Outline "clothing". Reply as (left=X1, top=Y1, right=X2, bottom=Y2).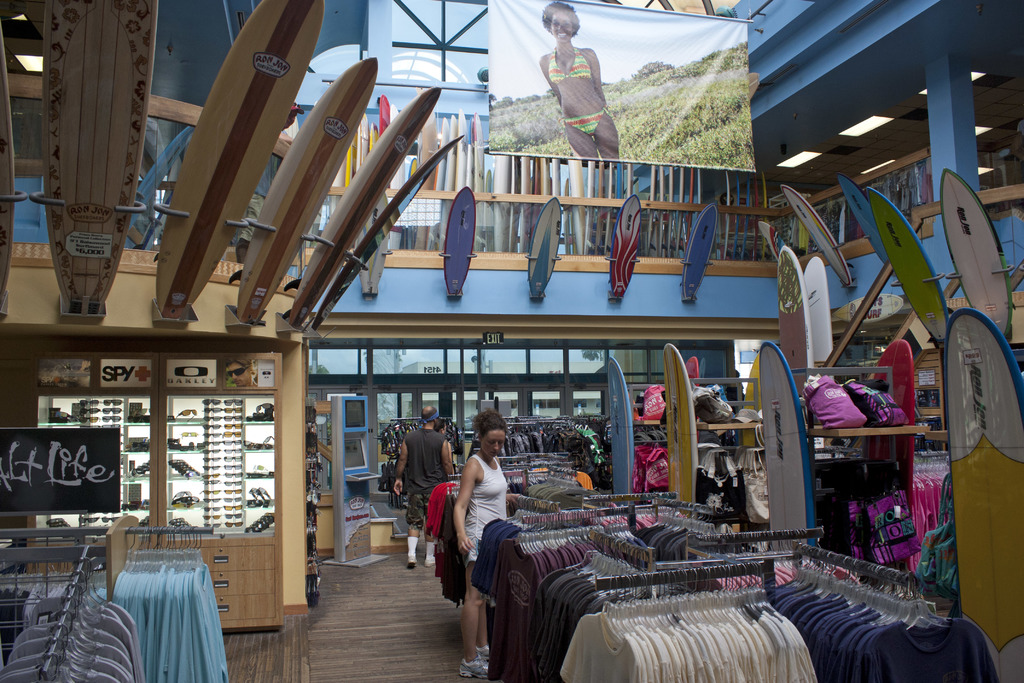
(left=559, top=108, right=605, bottom=138).
